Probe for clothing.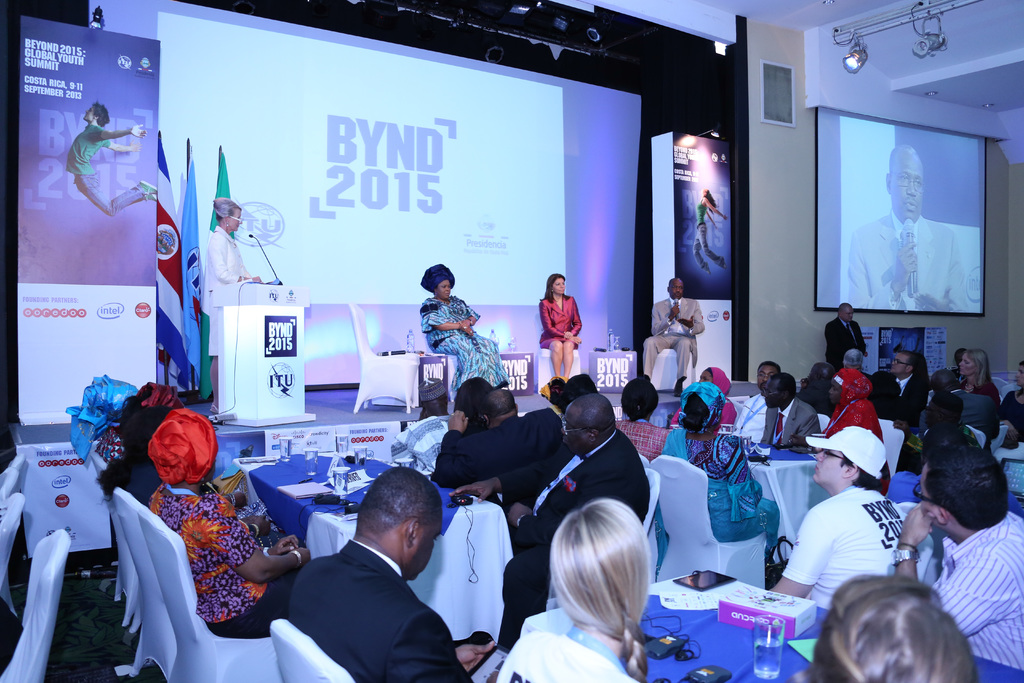
Probe result: x1=115 y1=453 x2=174 y2=506.
